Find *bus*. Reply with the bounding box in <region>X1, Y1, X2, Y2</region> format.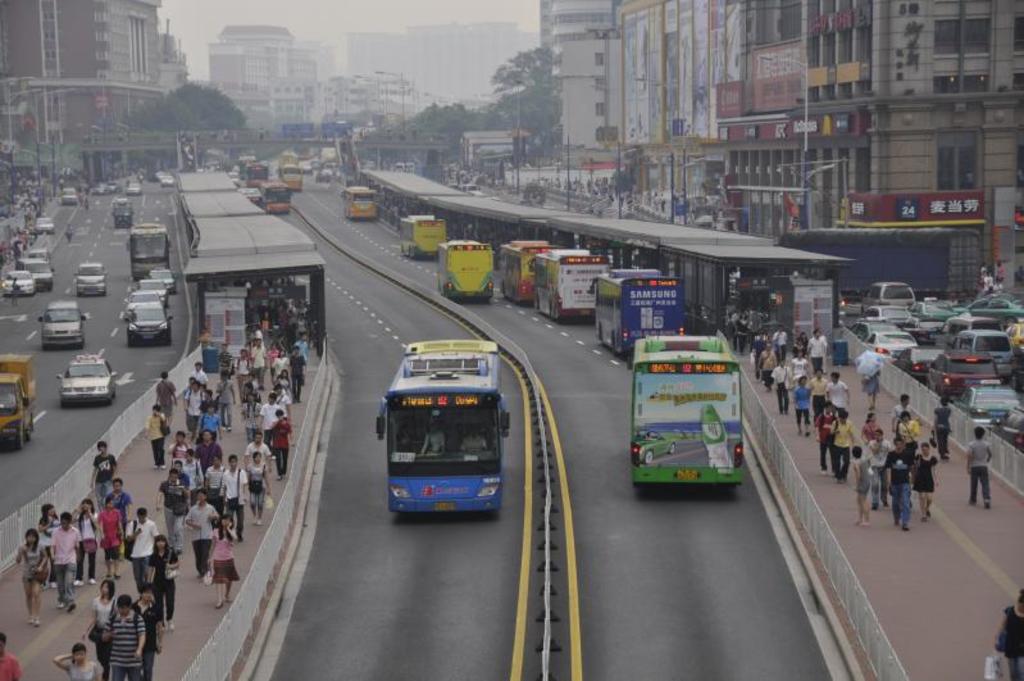
<region>590, 271, 686, 354</region>.
